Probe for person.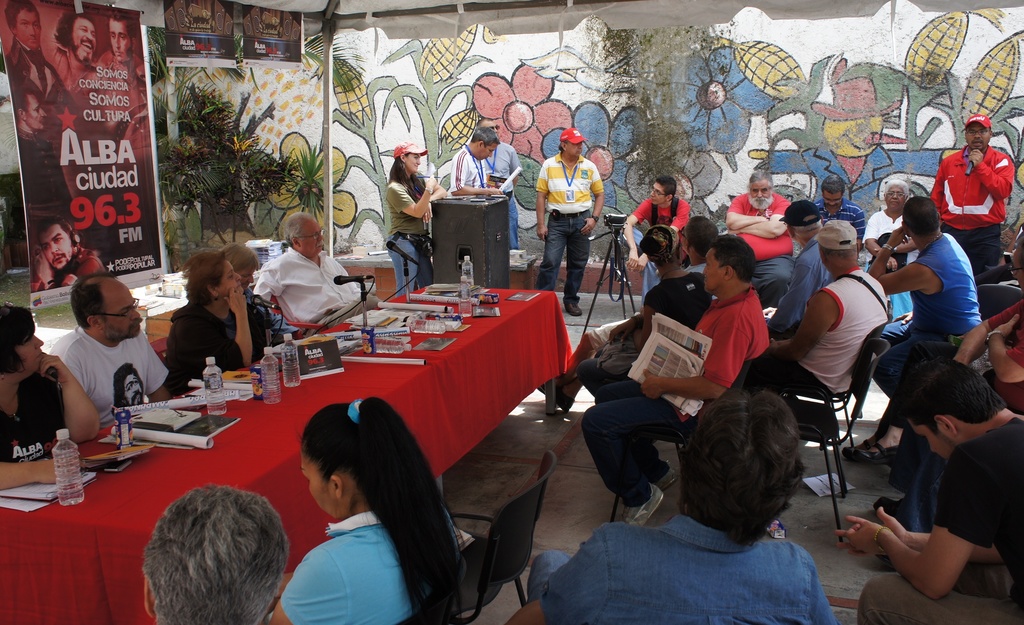
Probe result: 50 277 171 426.
